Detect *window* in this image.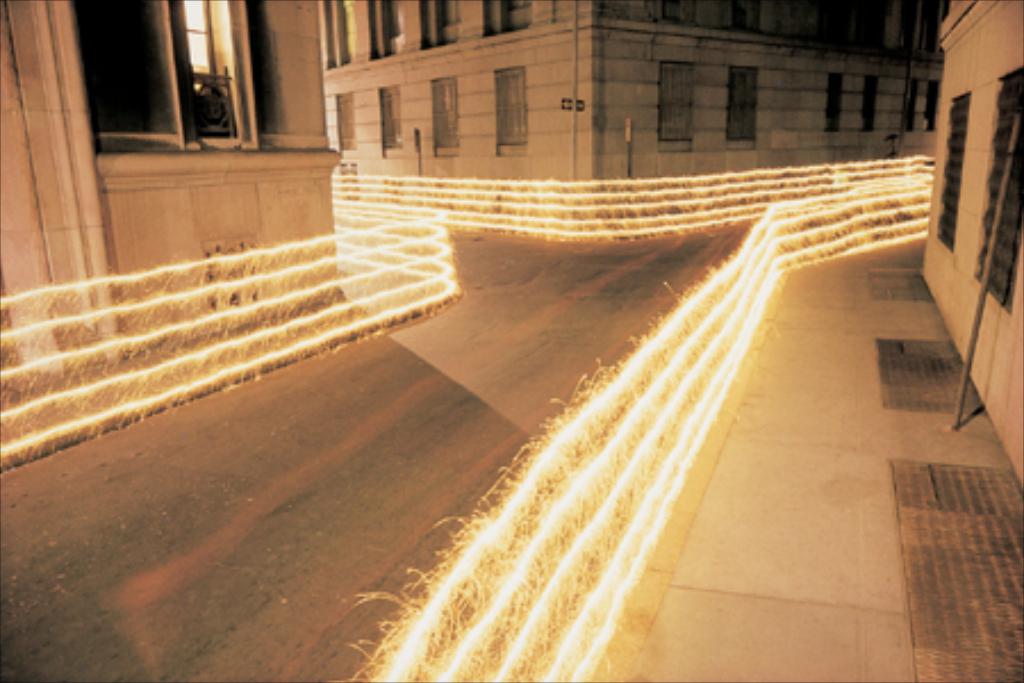
Detection: (325,0,353,71).
